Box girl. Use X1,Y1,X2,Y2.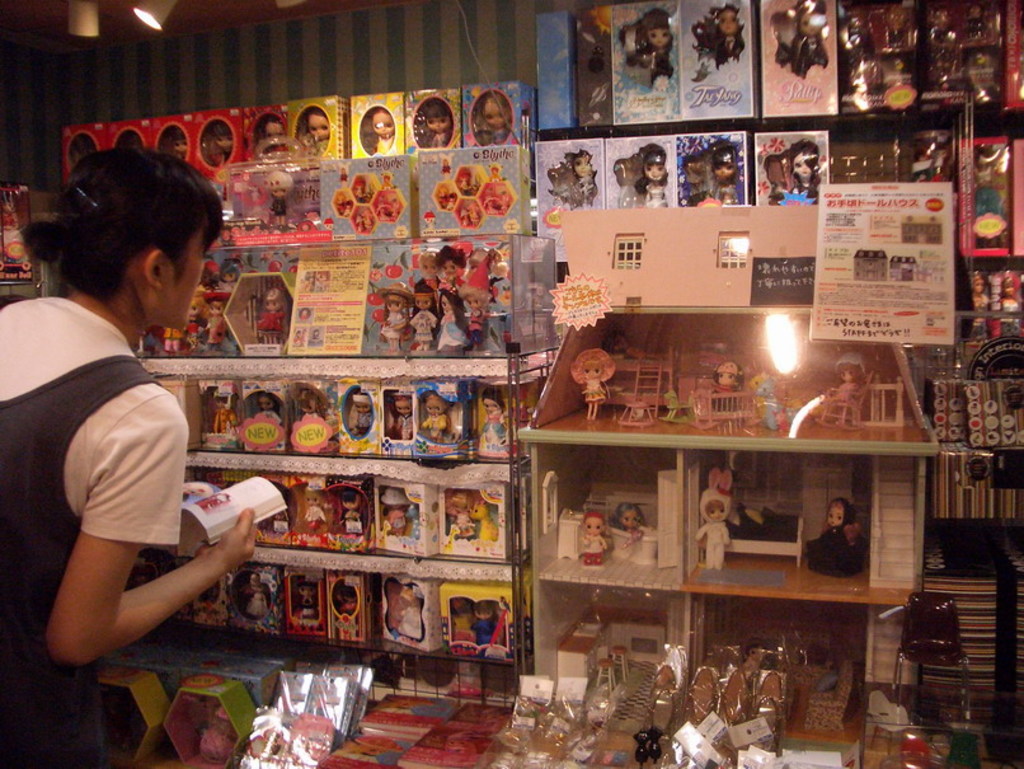
248,394,283,425.
